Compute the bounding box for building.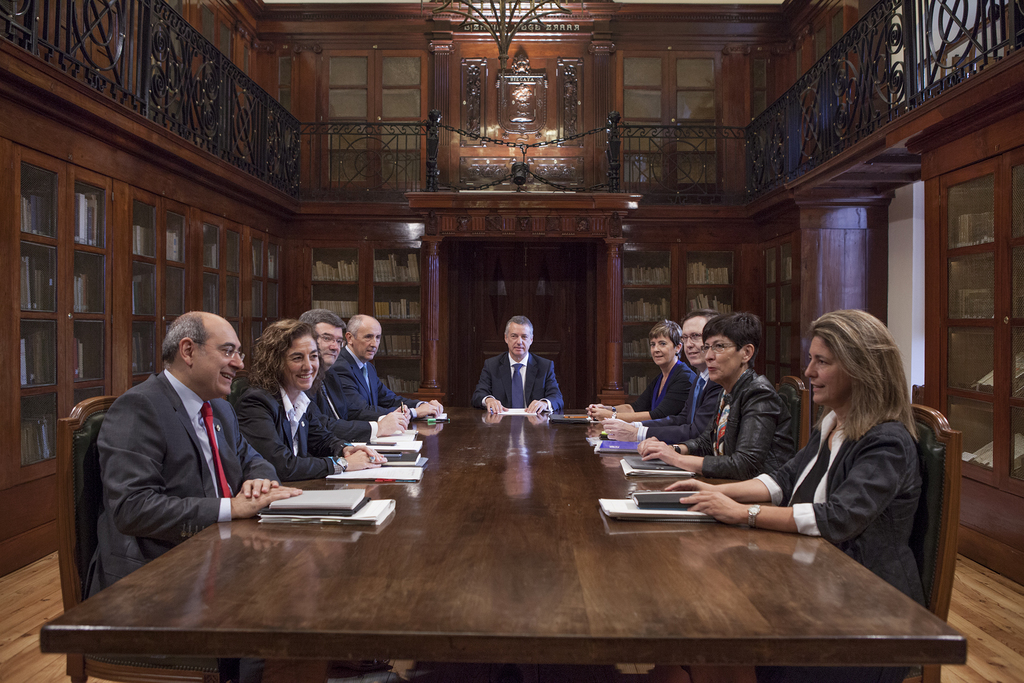
[x1=0, y1=0, x2=1023, y2=682].
